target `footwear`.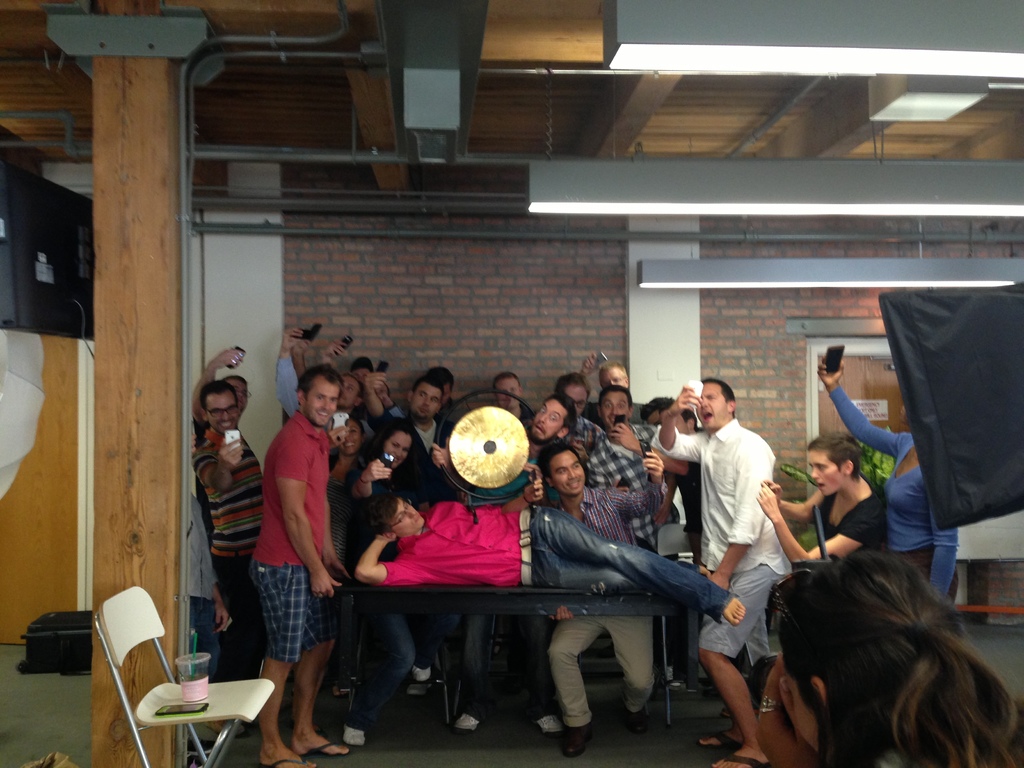
Target region: select_region(260, 757, 321, 767).
